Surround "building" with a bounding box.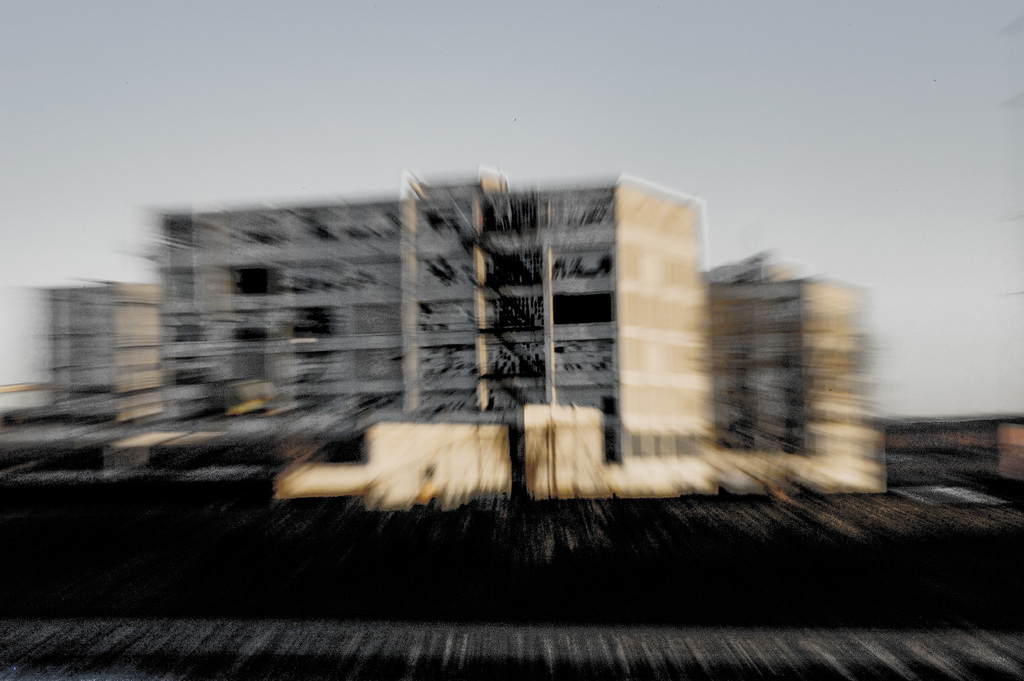
x1=35 y1=161 x2=886 y2=514.
